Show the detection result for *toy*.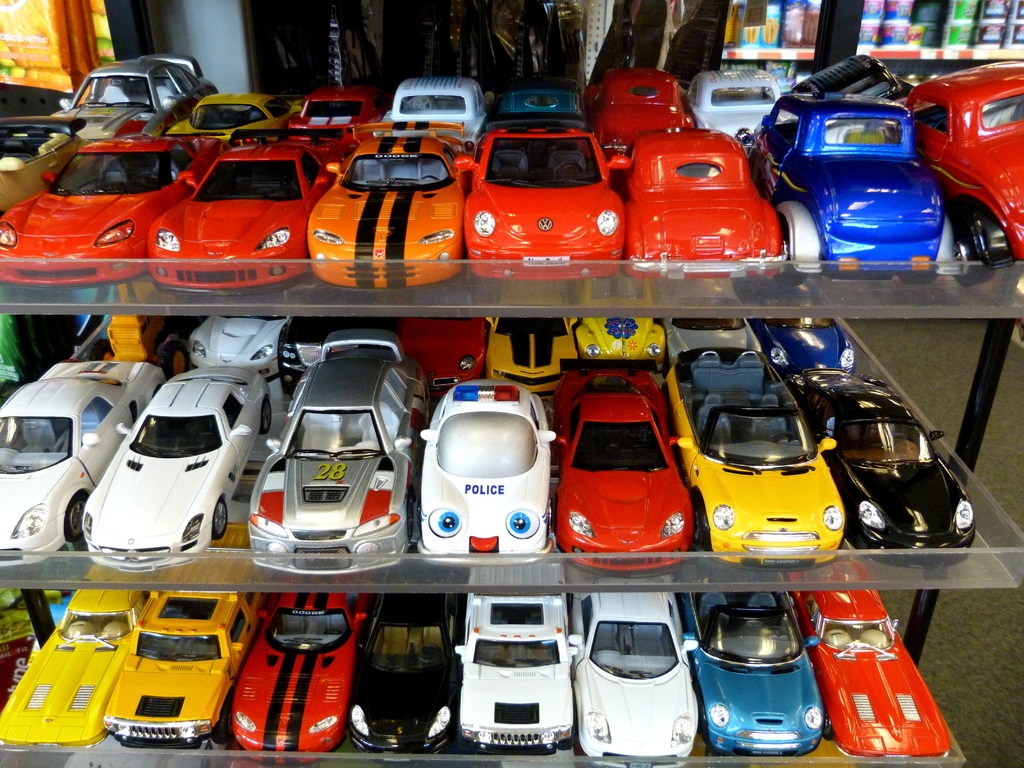
left=488, top=73, right=598, bottom=132.
